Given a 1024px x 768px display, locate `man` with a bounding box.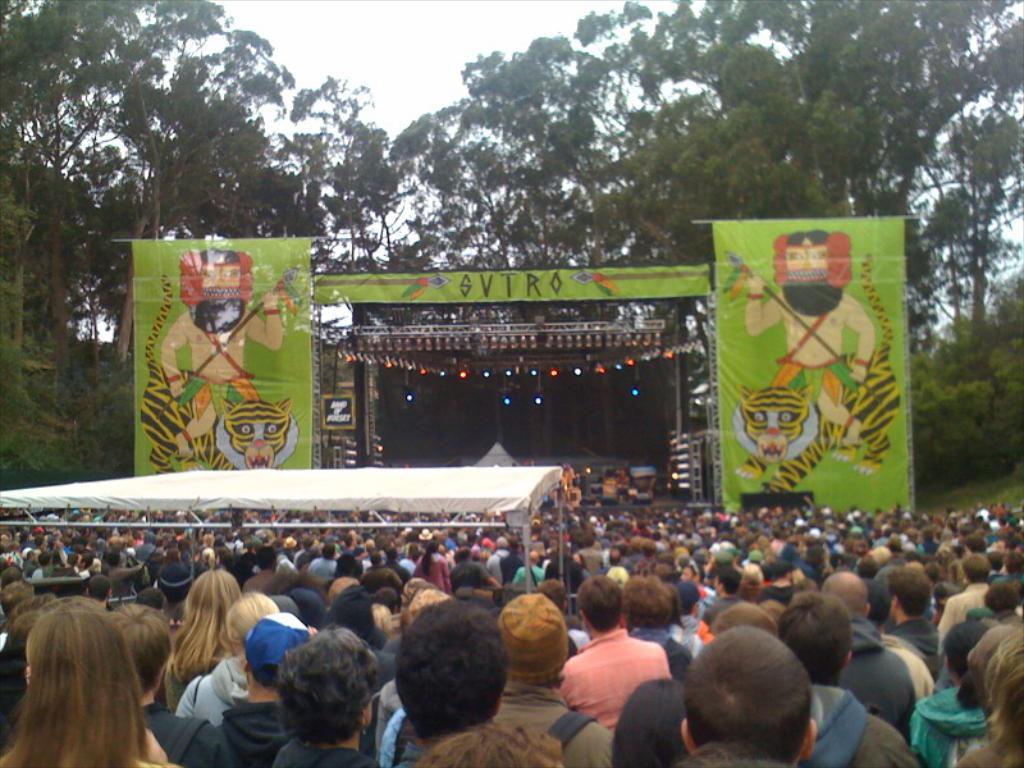
Located: <bbox>835, 568, 920, 744</bbox>.
